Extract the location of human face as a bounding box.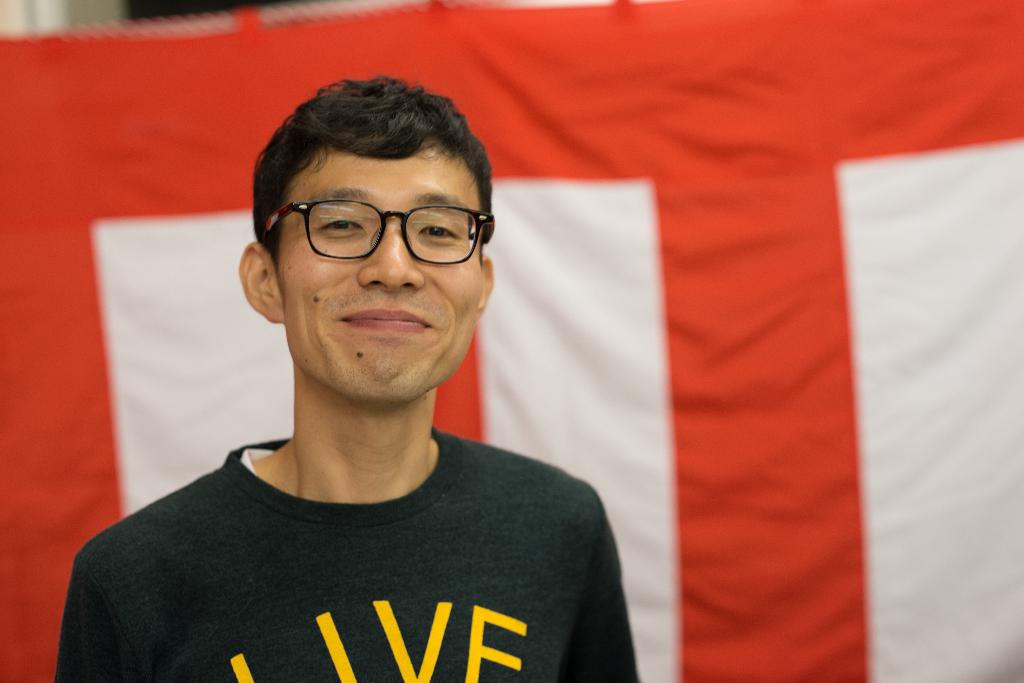
x1=281 y1=142 x2=483 y2=399.
